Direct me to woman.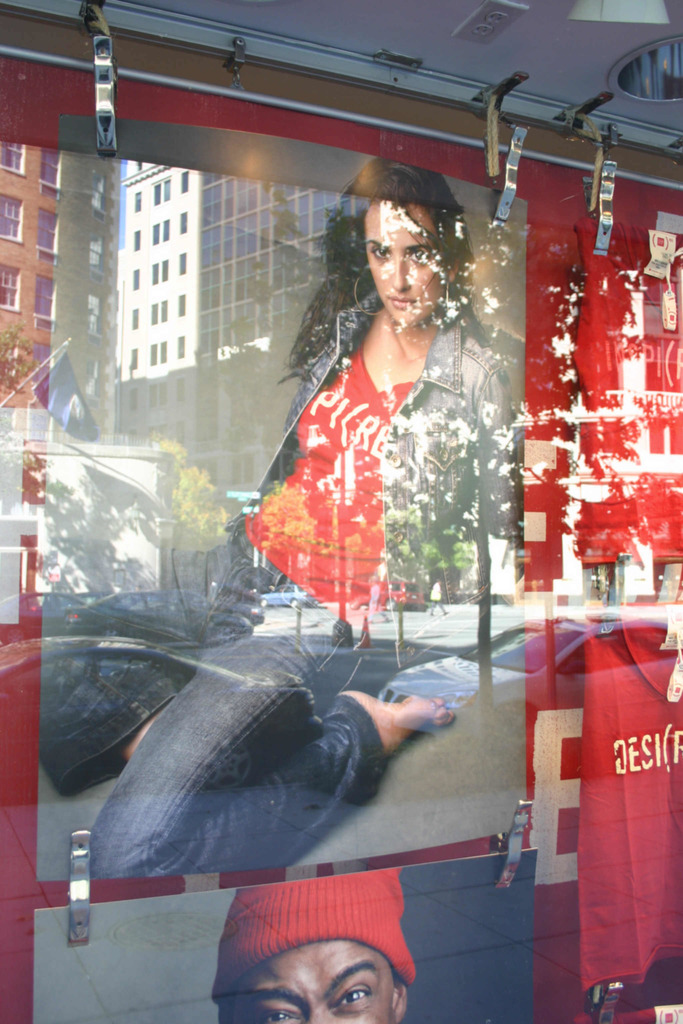
Direction: {"left": 113, "top": 154, "right": 538, "bottom": 902}.
